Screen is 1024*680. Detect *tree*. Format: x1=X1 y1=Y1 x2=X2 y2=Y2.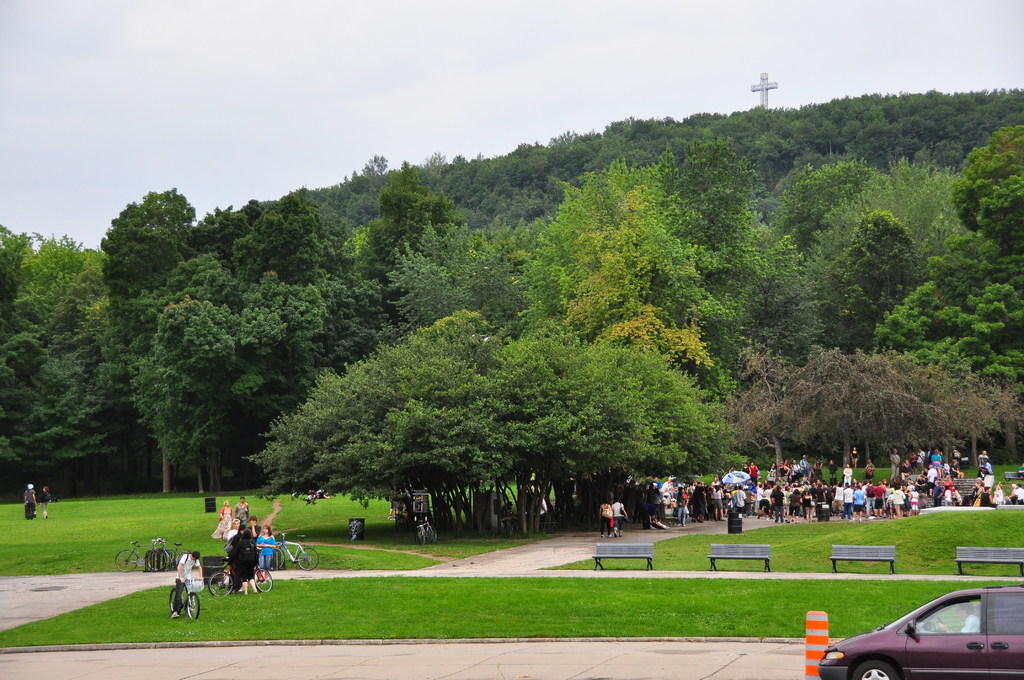
x1=949 y1=124 x2=1023 y2=253.
